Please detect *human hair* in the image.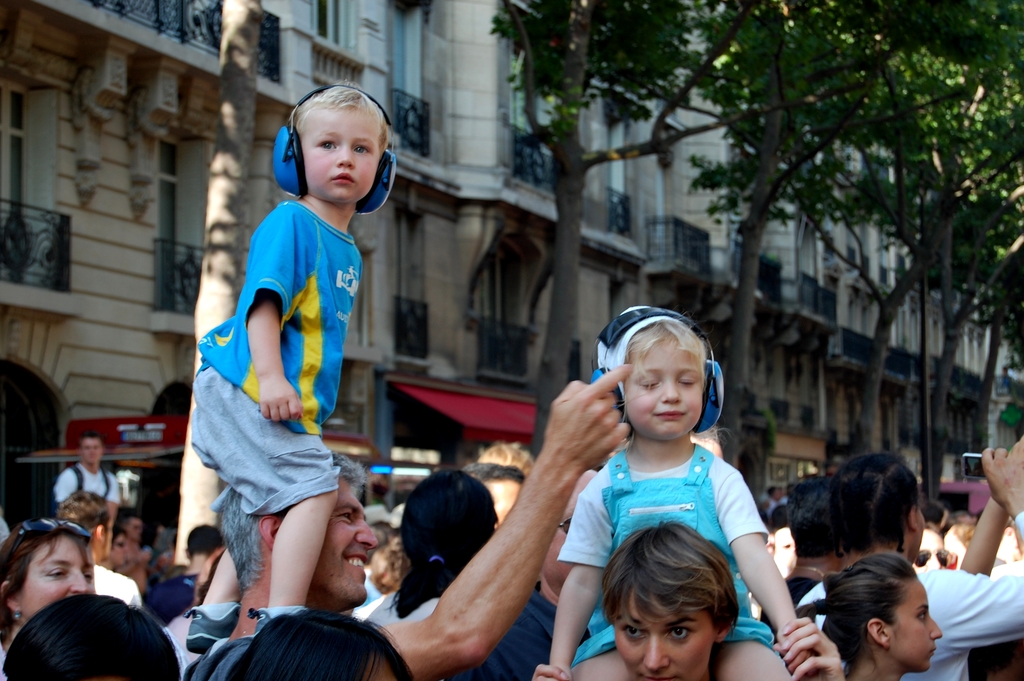
x1=0 y1=606 x2=186 y2=680.
